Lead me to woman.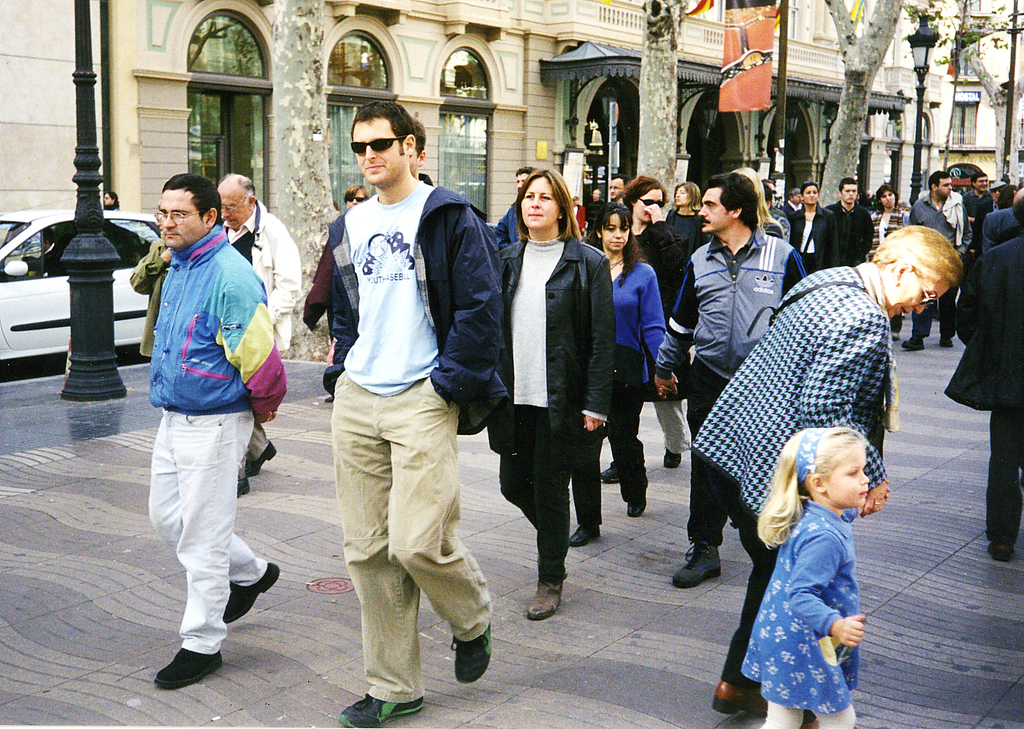
Lead to bbox=(867, 184, 909, 343).
